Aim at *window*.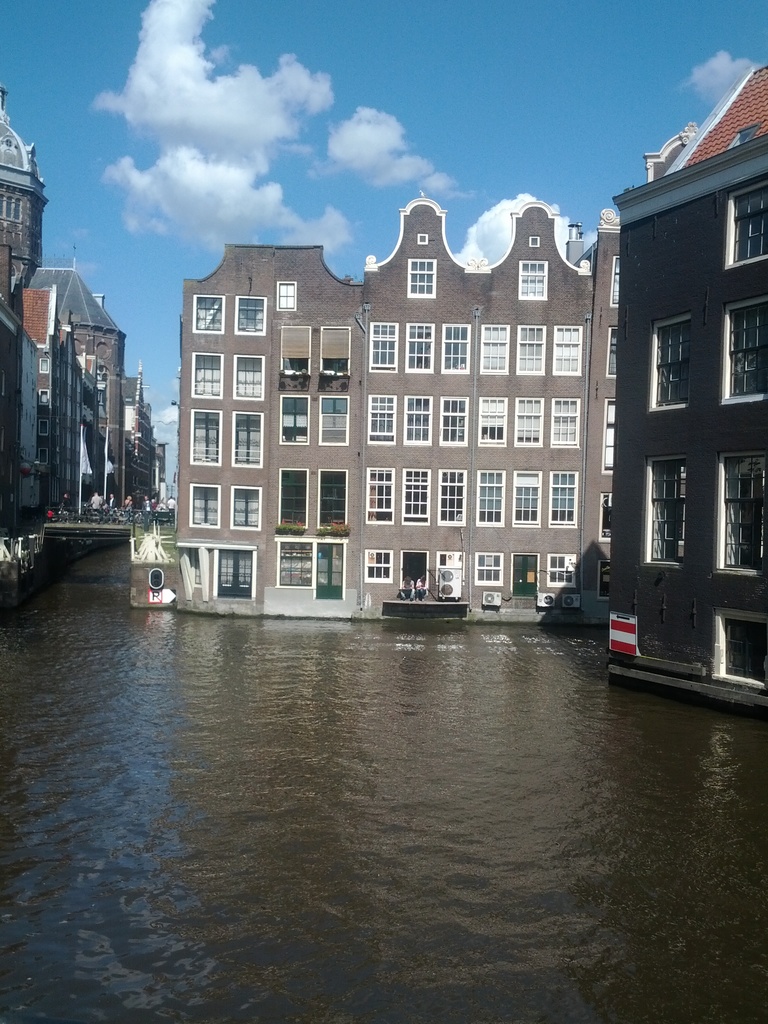
Aimed at [left=41, top=355, right=50, bottom=371].
